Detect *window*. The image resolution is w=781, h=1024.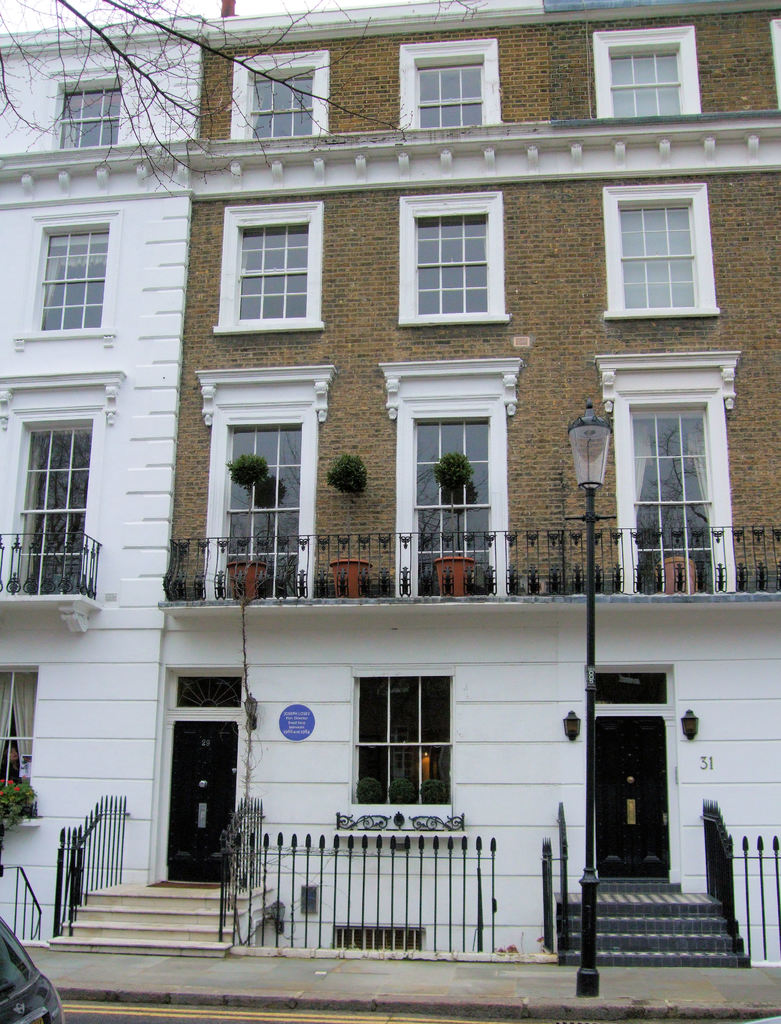
crop(590, 24, 704, 120).
